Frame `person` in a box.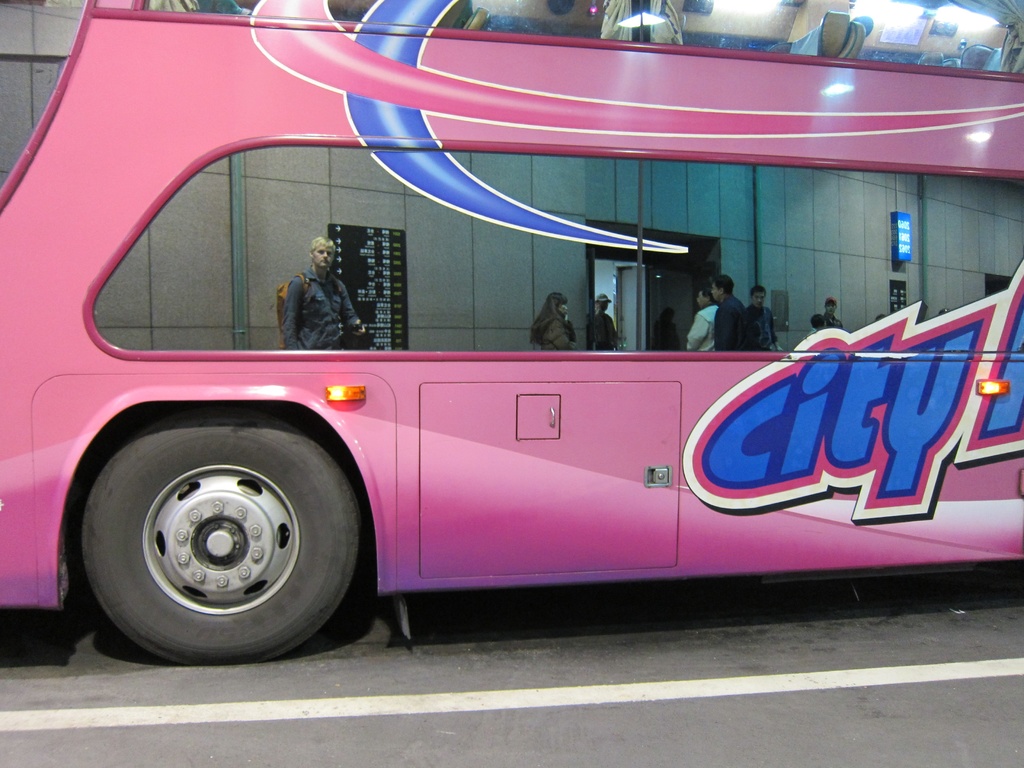
box(530, 292, 579, 351).
